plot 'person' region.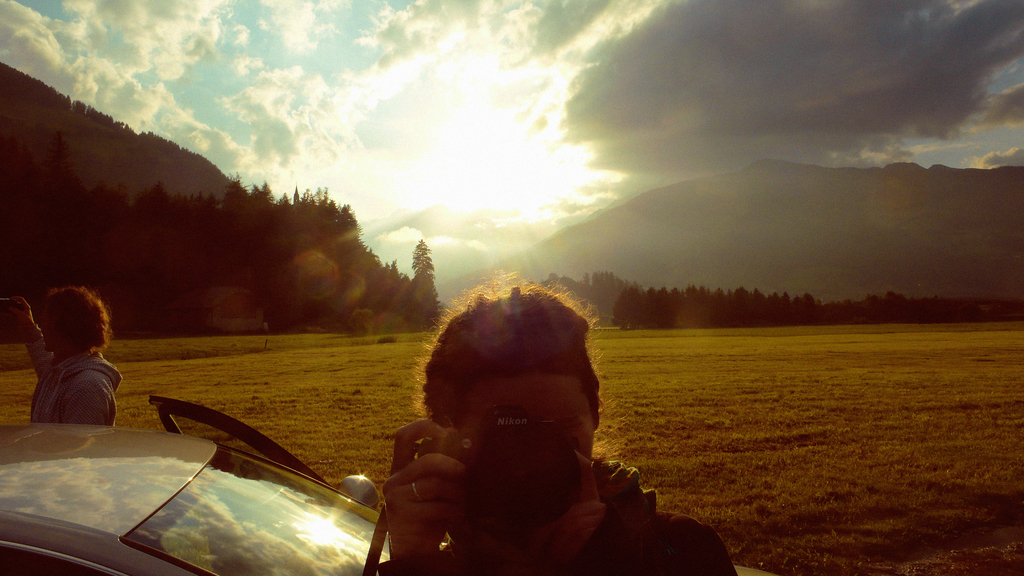
Plotted at 378/273/735/575.
